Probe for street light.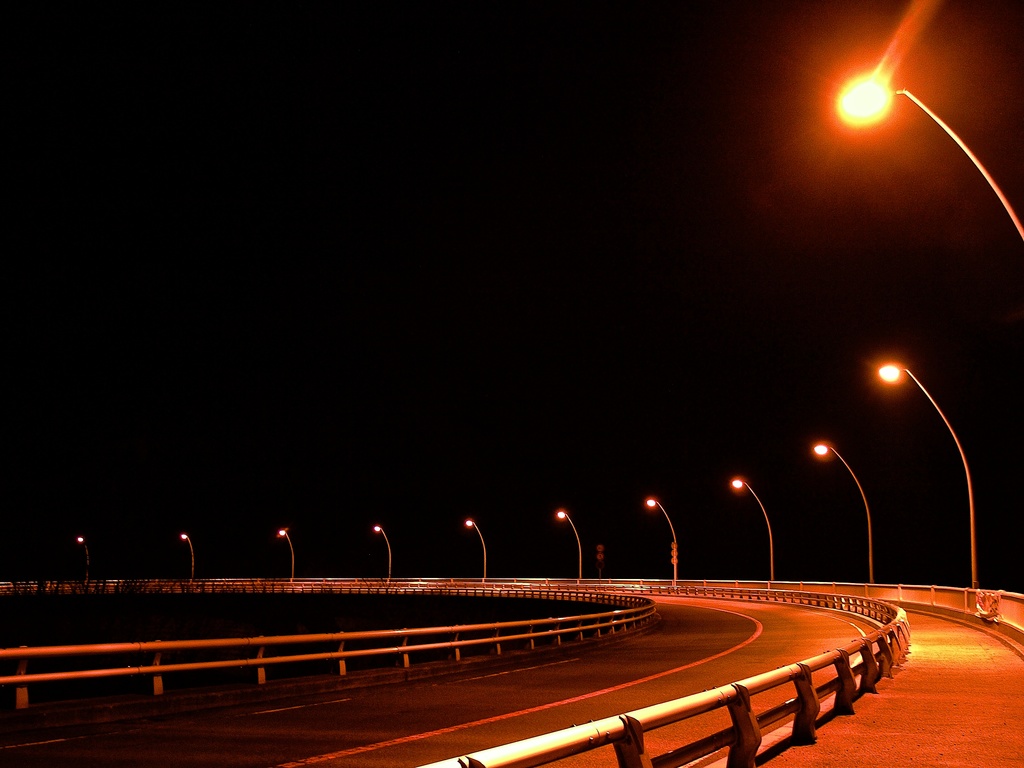
Probe result: <region>75, 537, 97, 590</region>.
